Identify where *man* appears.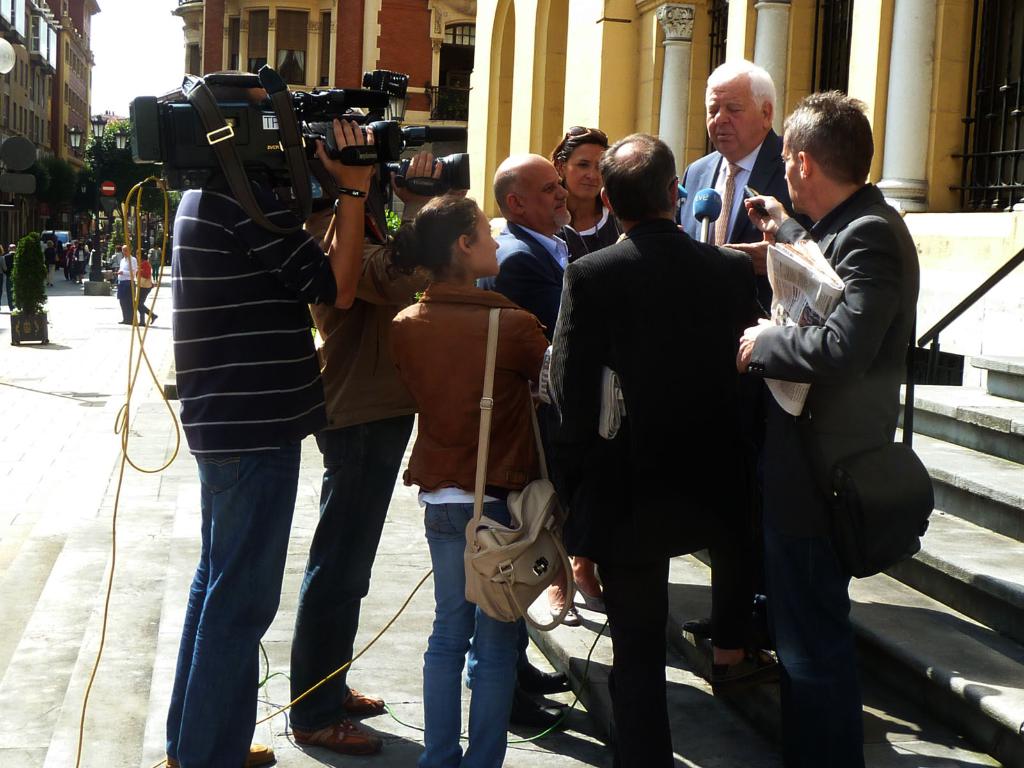
Appears at box=[673, 56, 811, 645].
